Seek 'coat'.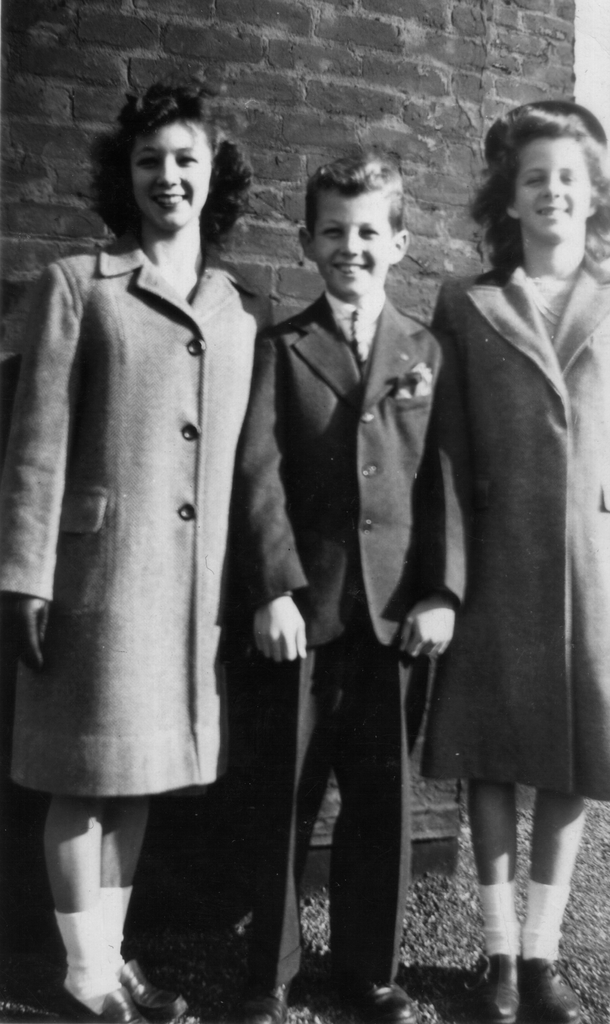
region(15, 143, 271, 847).
